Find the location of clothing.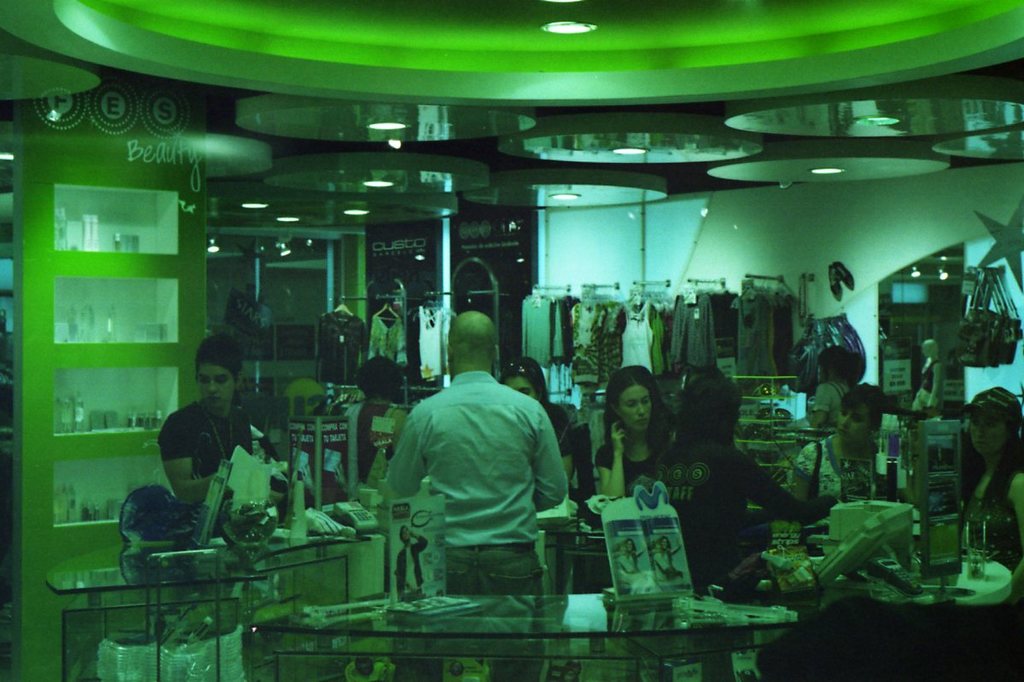
Location: Rect(600, 439, 667, 492).
